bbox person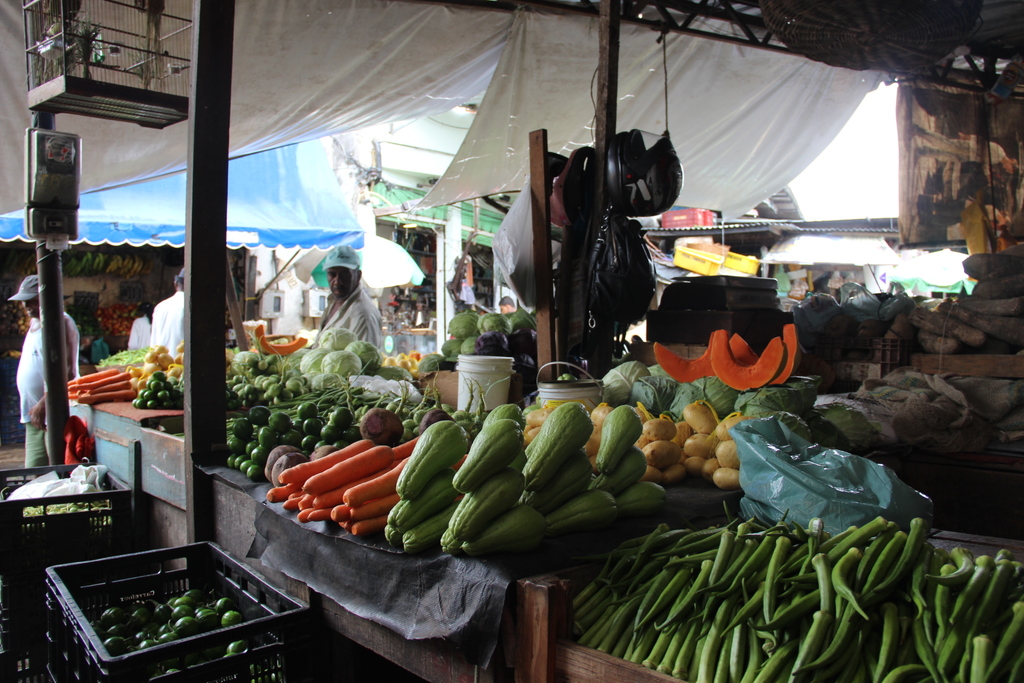
499 298 514 314
